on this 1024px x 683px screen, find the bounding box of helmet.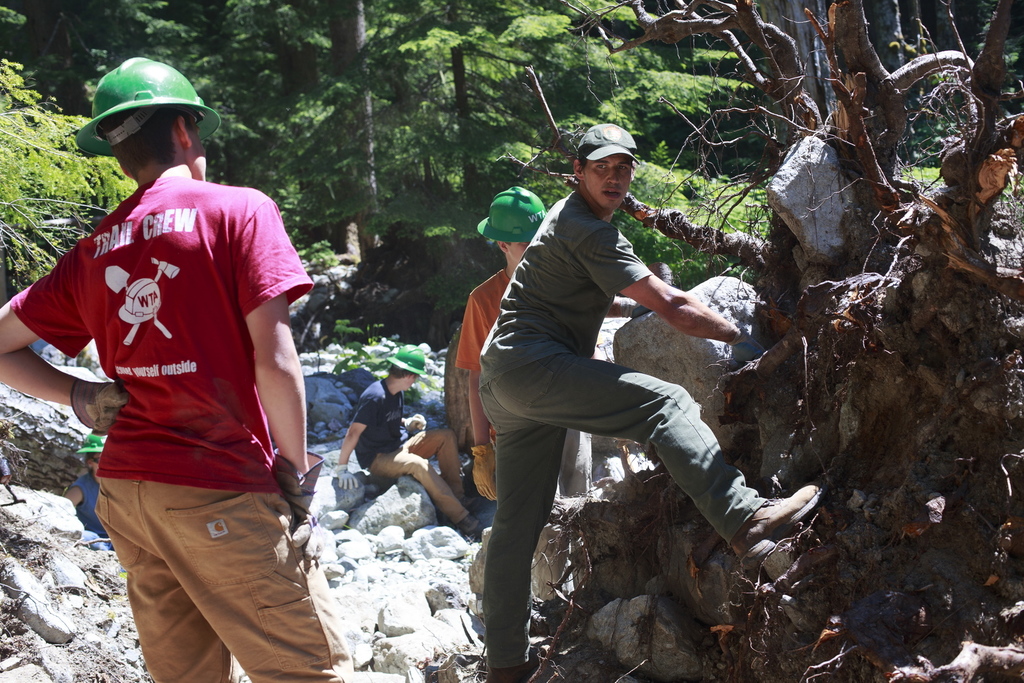
Bounding box: BBox(81, 55, 208, 172).
